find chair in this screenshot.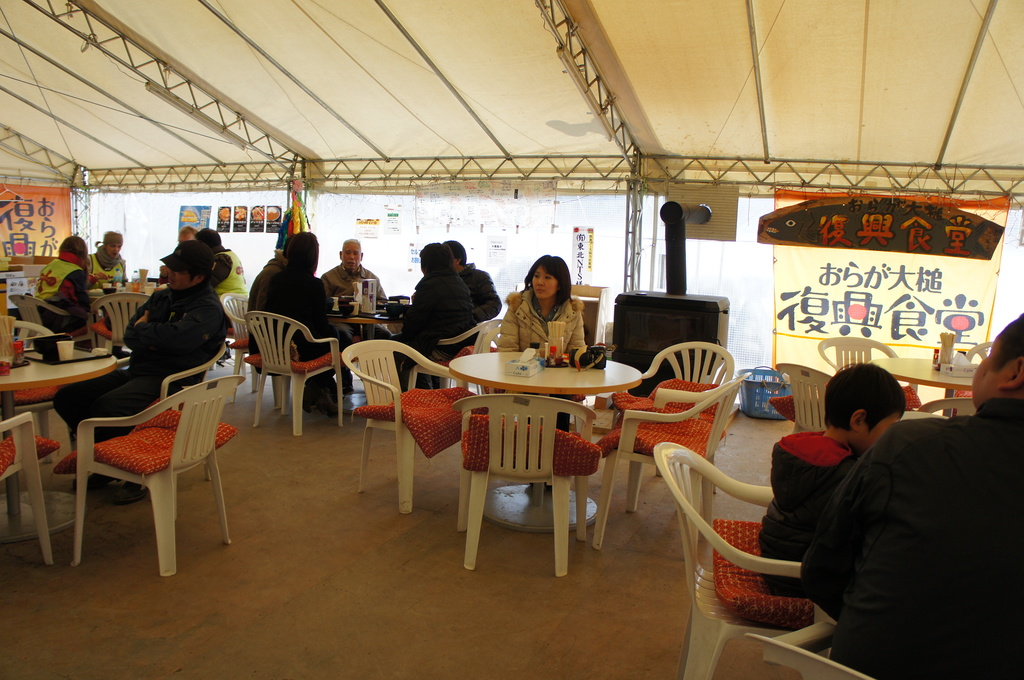
The bounding box for chair is box=[653, 439, 830, 679].
